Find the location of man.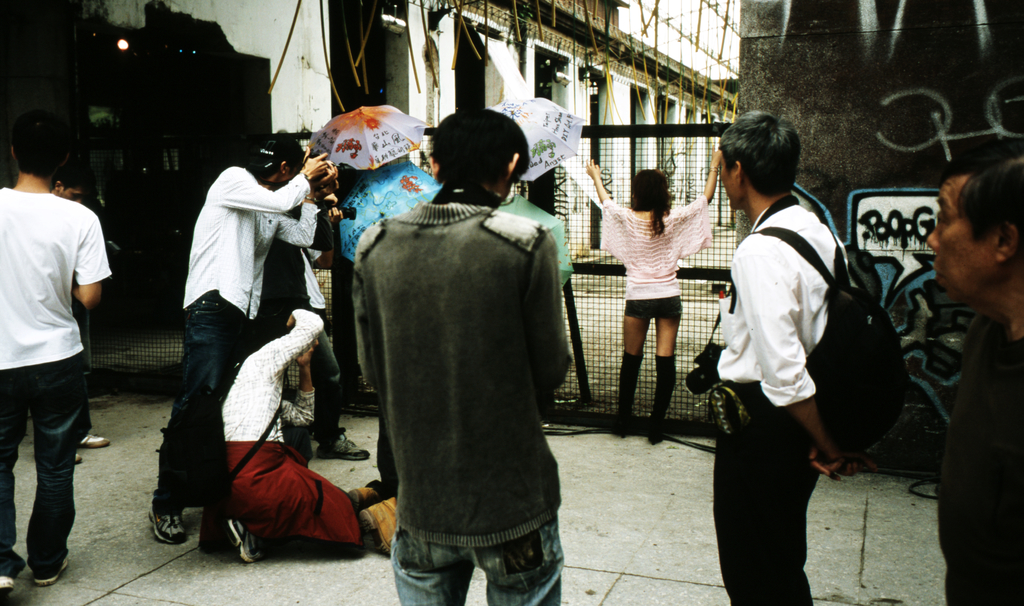
Location: (710,106,858,605).
